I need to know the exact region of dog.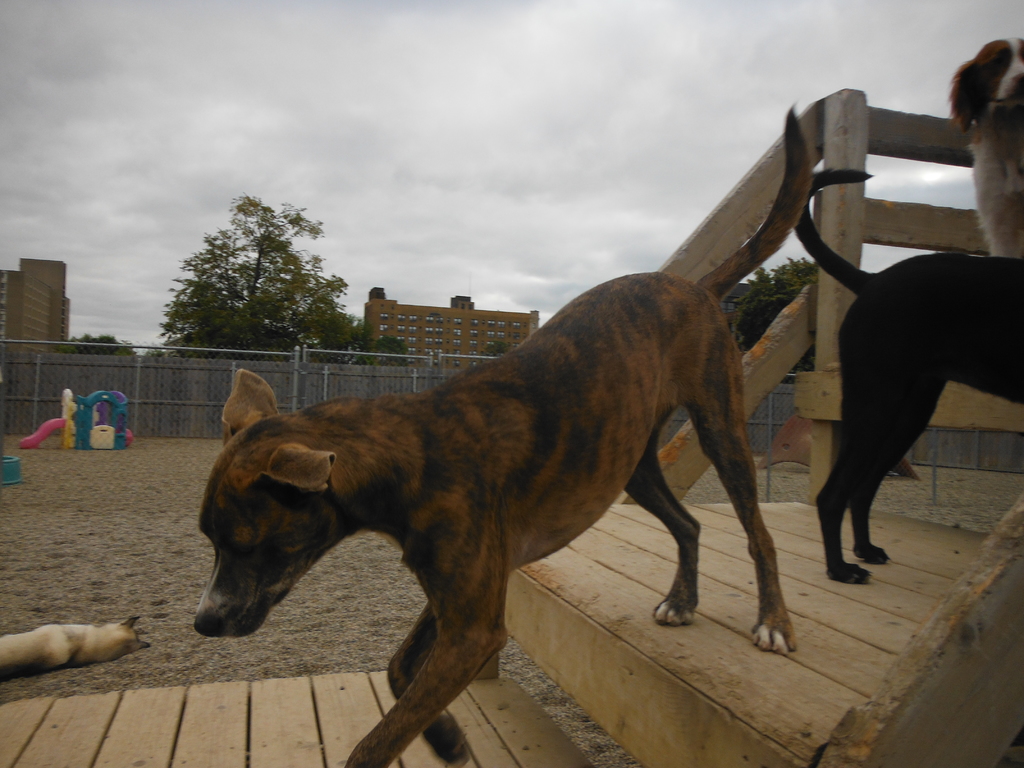
Region: locate(792, 167, 1023, 586).
